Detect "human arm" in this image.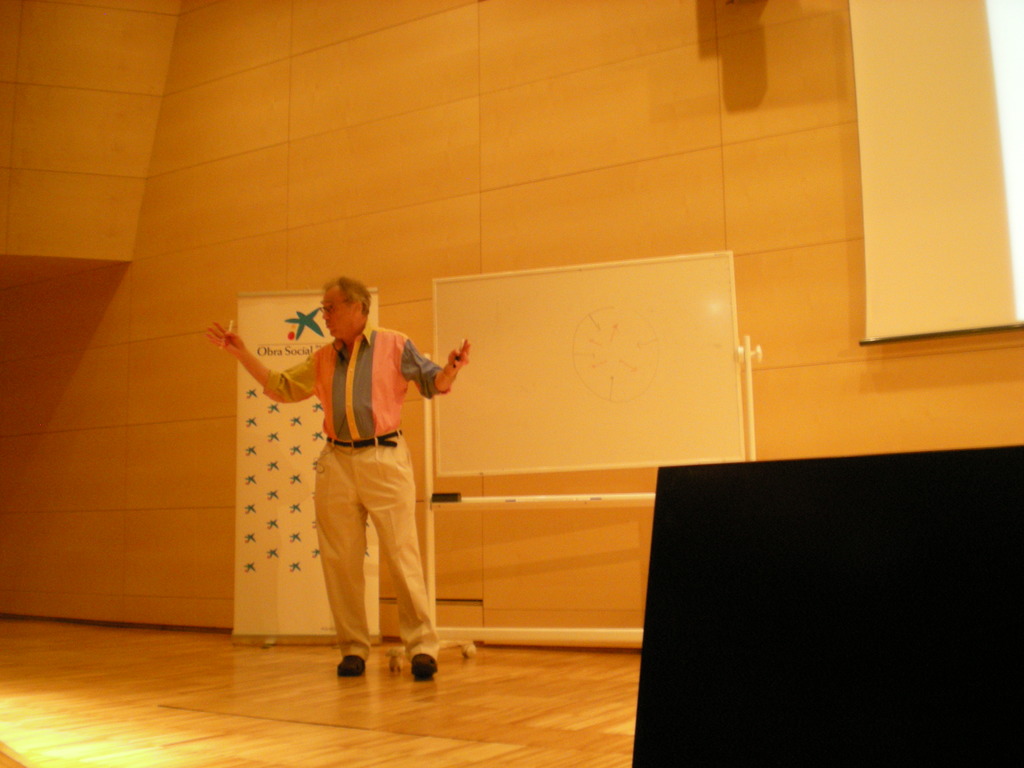
Detection: (x1=212, y1=337, x2=306, y2=422).
